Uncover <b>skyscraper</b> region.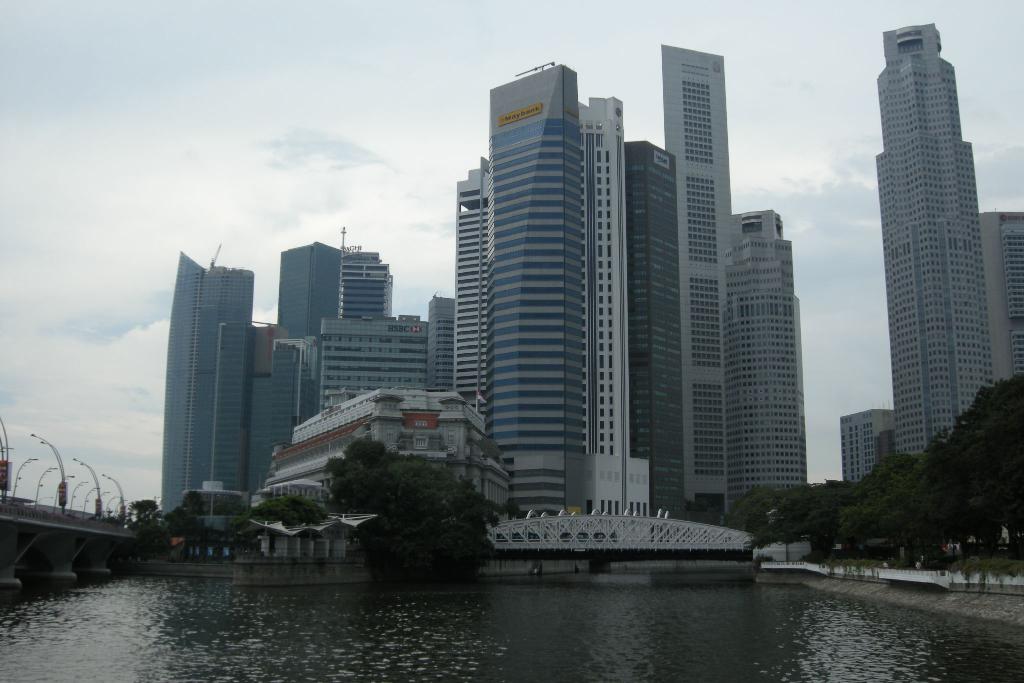
Uncovered: (x1=628, y1=142, x2=687, y2=523).
